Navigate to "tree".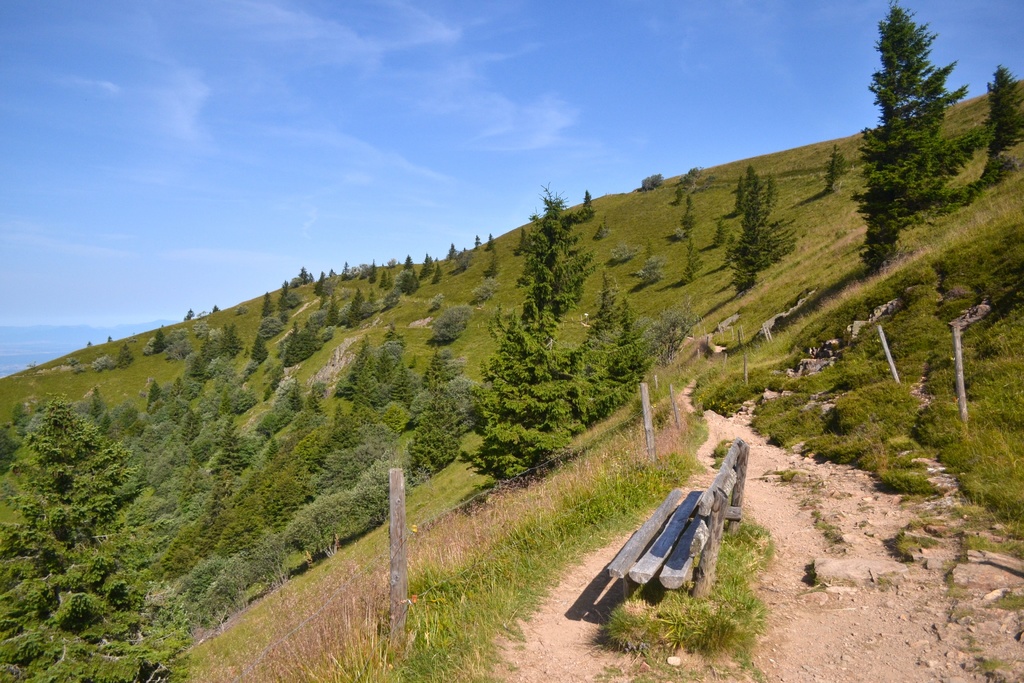
Navigation target: bbox=(828, 147, 846, 192).
